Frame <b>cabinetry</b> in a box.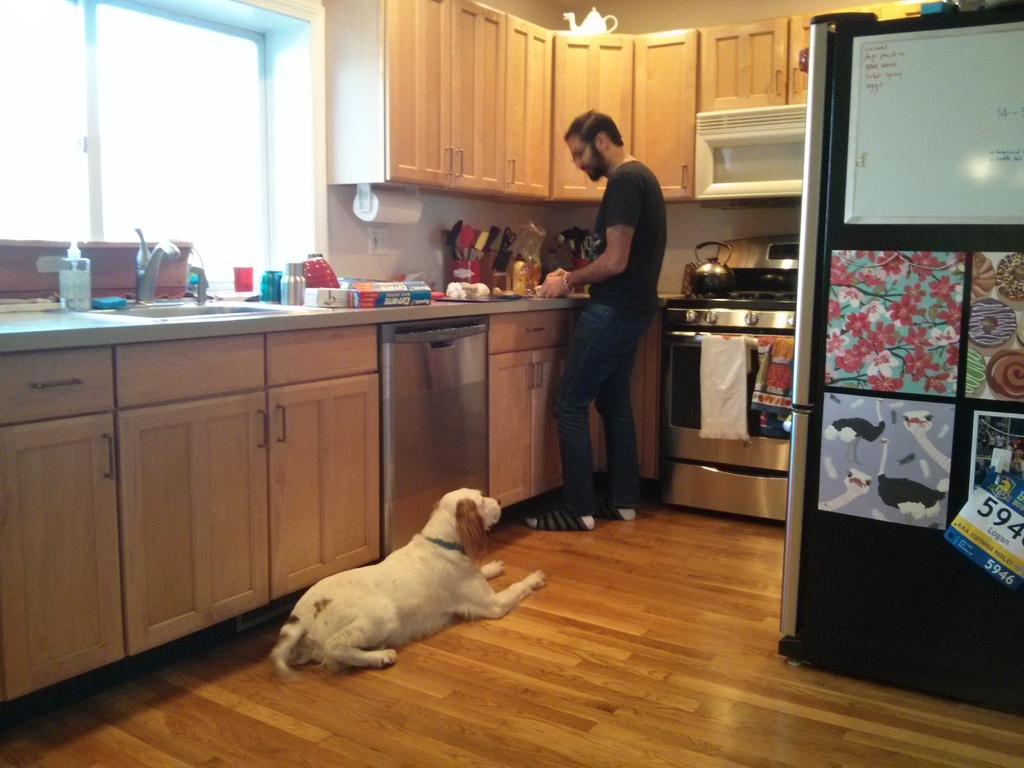
box(394, 289, 666, 535).
